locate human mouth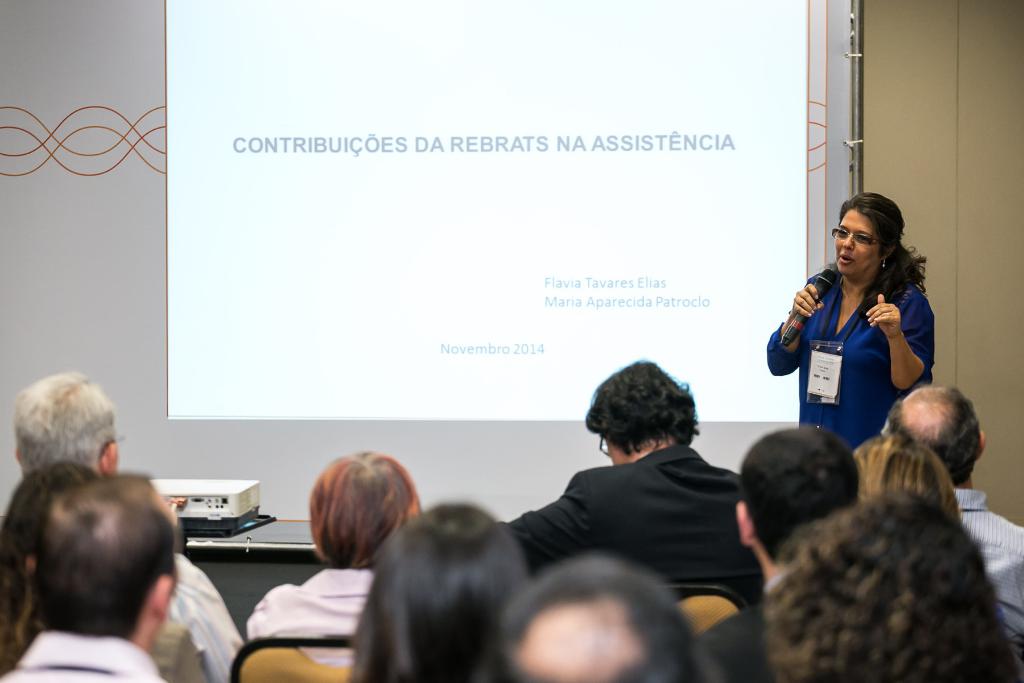
pyautogui.locateOnScreen(834, 252, 859, 268)
